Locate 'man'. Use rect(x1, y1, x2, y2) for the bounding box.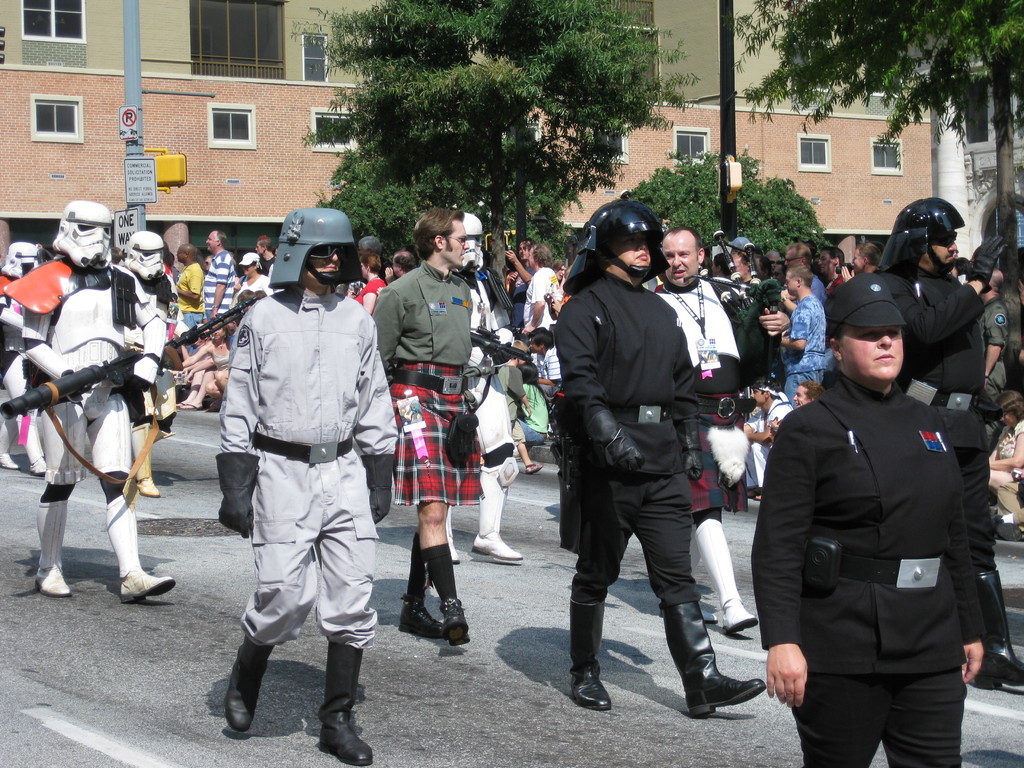
rect(737, 369, 796, 498).
